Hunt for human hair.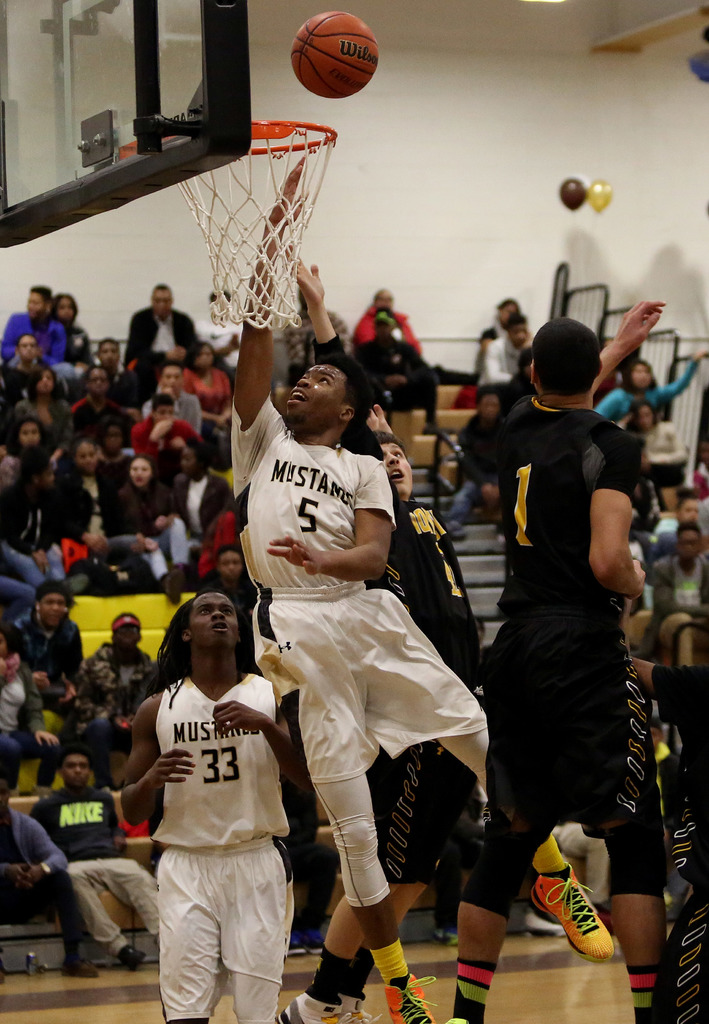
Hunted down at x1=79, y1=367, x2=110, y2=392.
